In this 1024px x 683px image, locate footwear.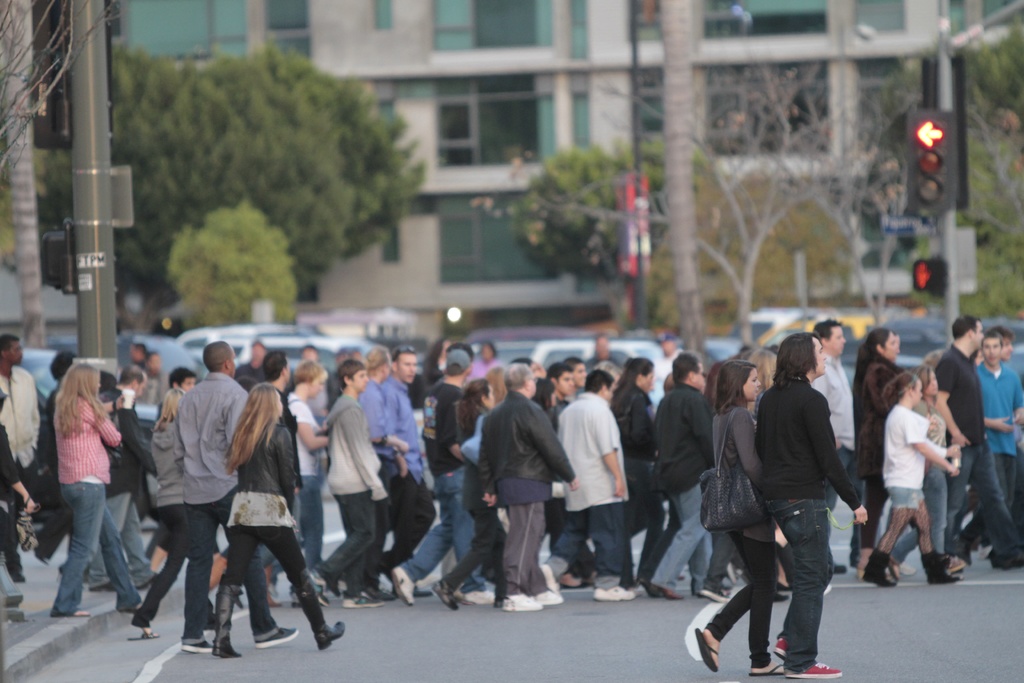
Bounding box: bbox(749, 664, 784, 675).
